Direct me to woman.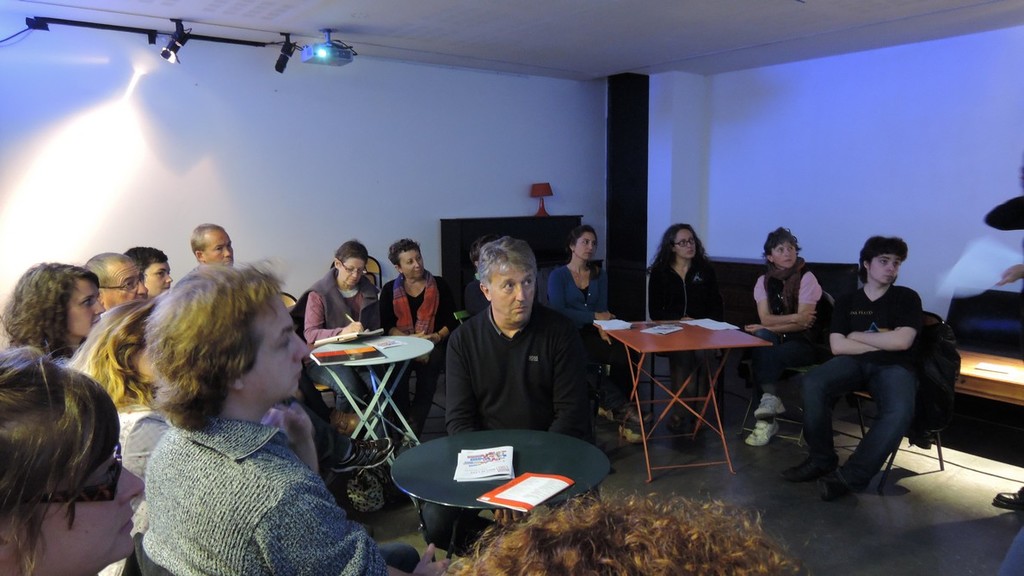
Direction: crop(743, 226, 831, 448).
